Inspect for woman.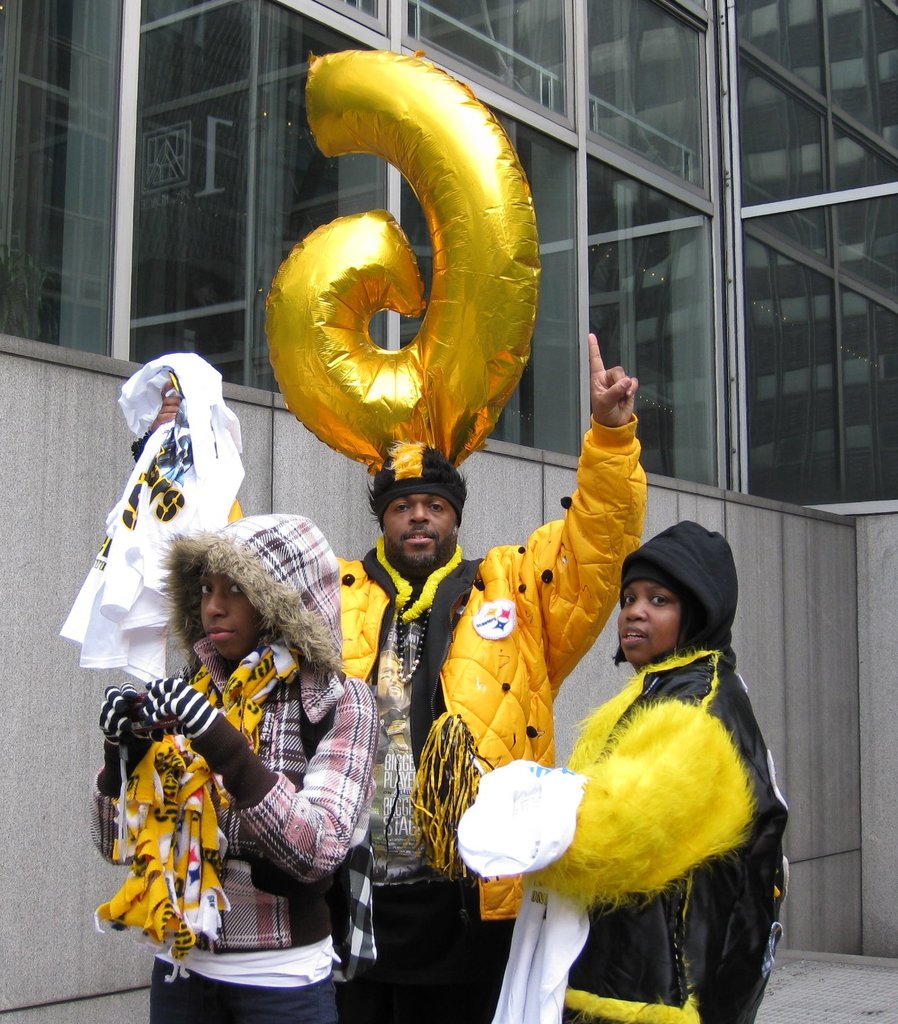
Inspection: 513/517/780/1023.
